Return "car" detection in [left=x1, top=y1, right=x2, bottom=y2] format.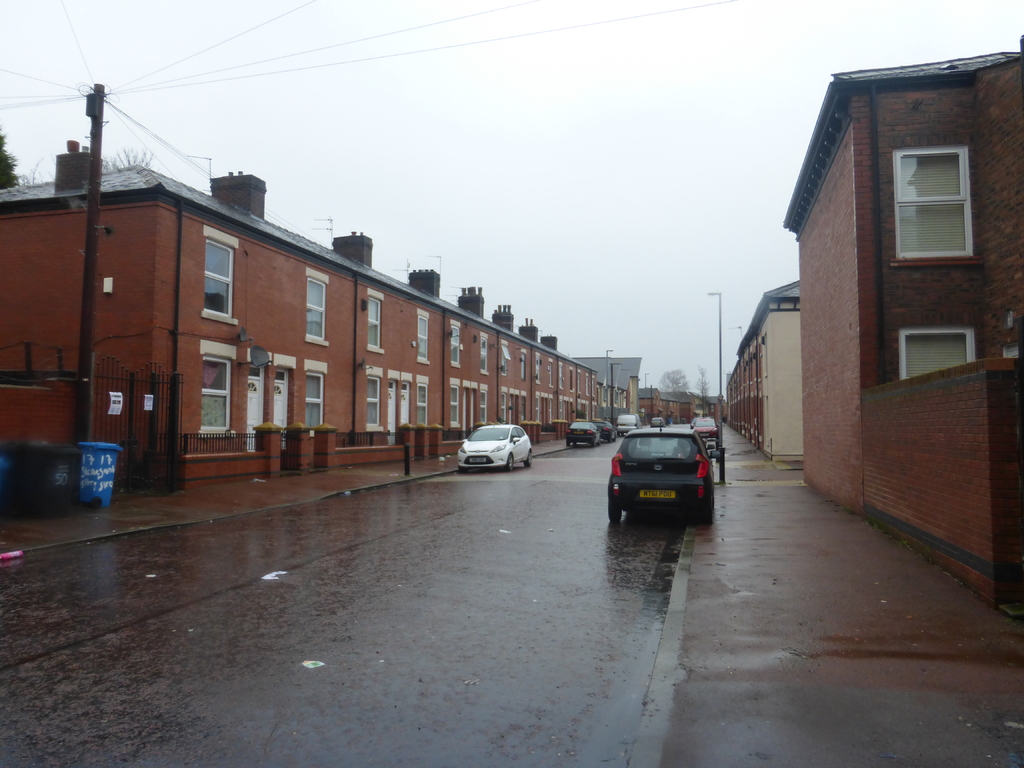
[left=607, top=415, right=717, bottom=521].
